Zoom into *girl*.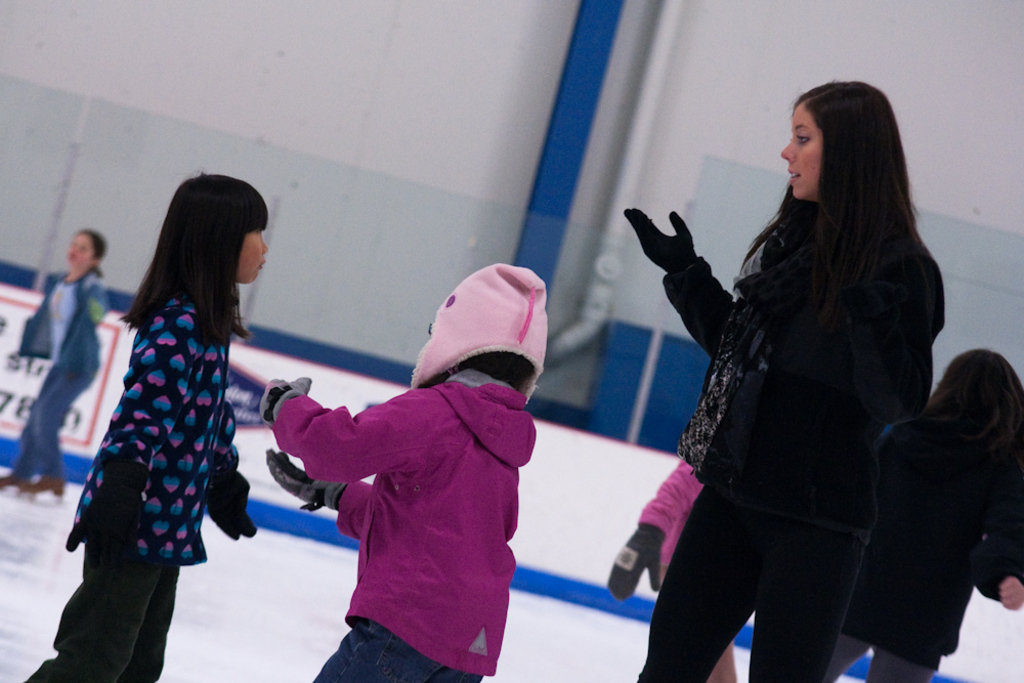
Zoom target: pyautogui.locateOnScreen(612, 79, 938, 682).
